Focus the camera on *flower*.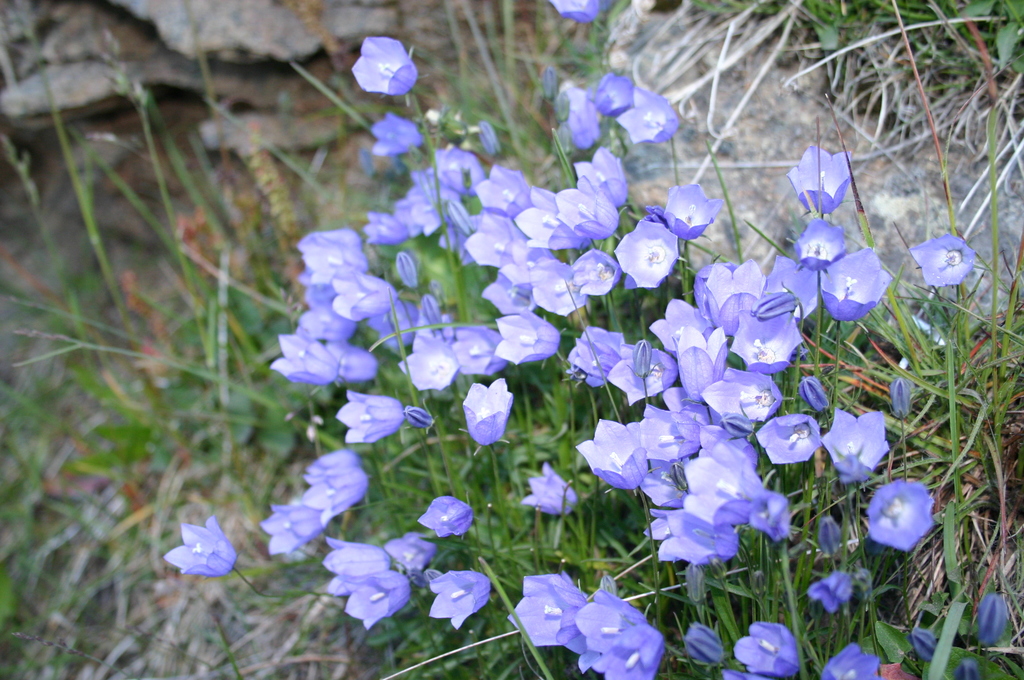
Focus region: 383,528,436,571.
